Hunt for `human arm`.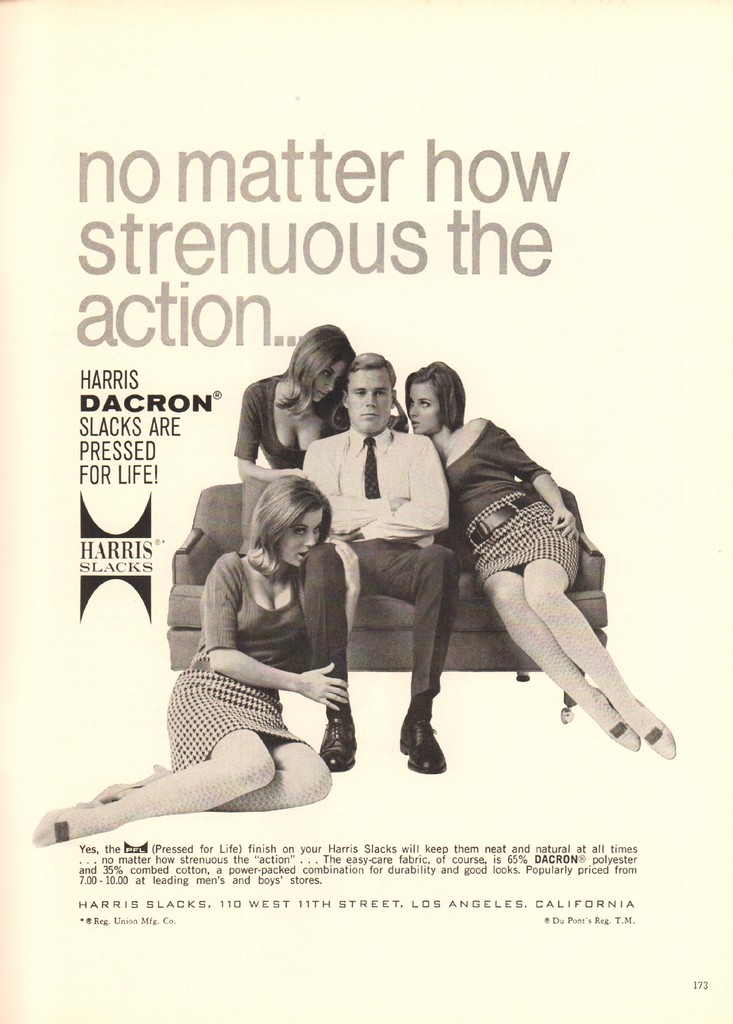
Hunted down at {"left": 225, "top": 371, "right": 289, "bottom": 476}.
